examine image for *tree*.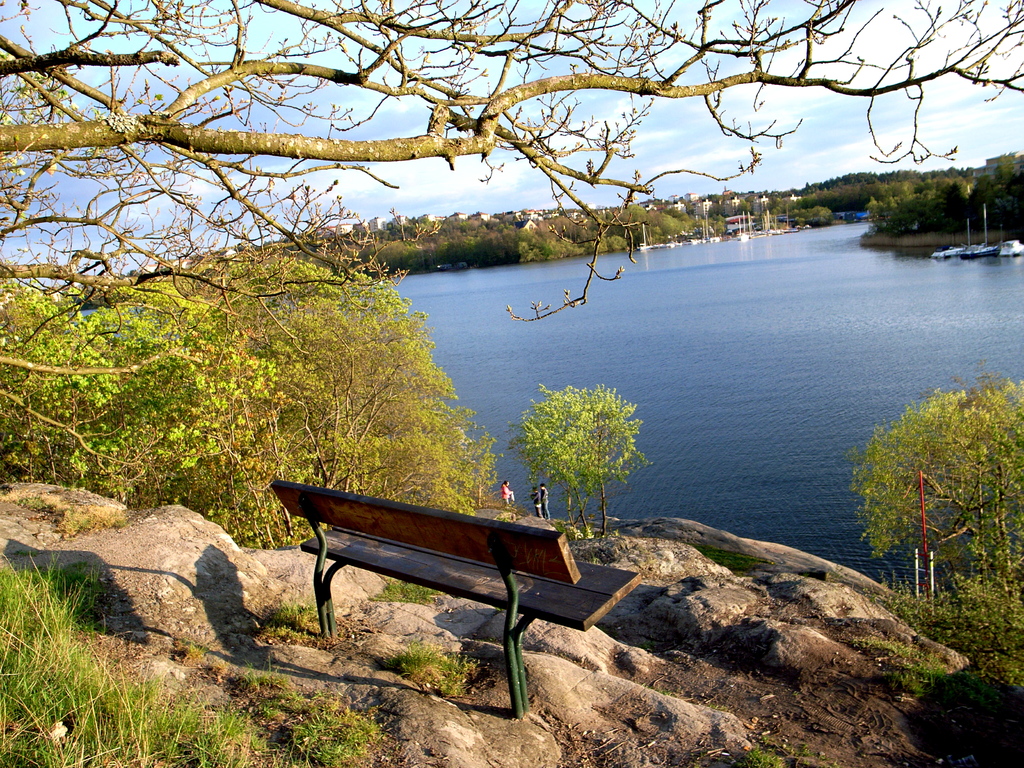
Examination result: pyautogui.locateOnScreen(514, 384, 649, 543).
